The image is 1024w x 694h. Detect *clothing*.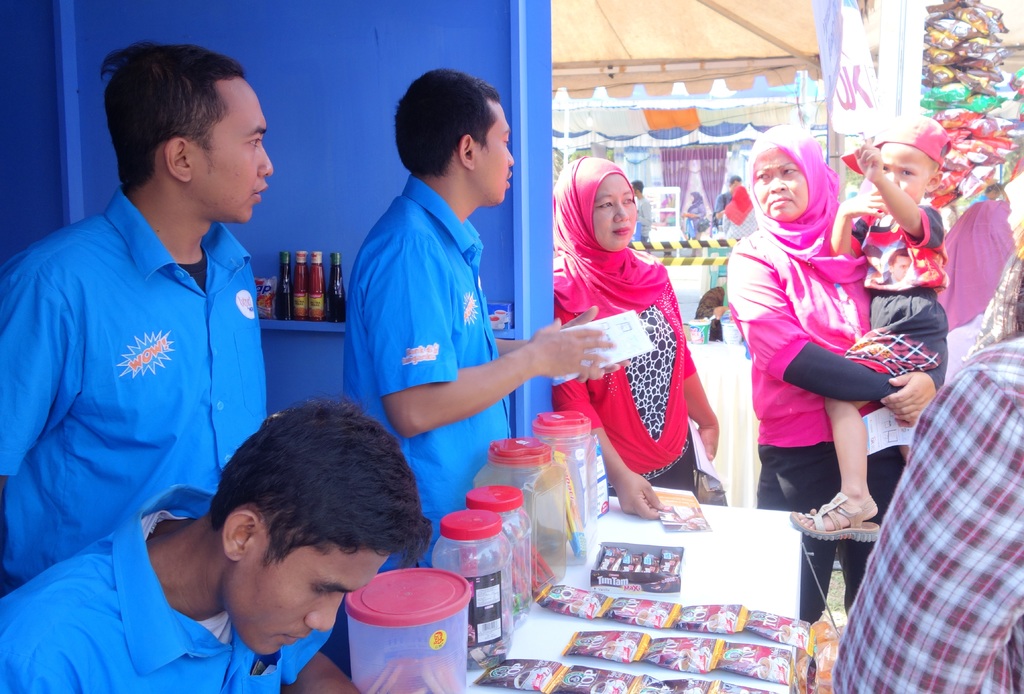
Detection: <bbox>835, 342, 1023, 693</bbox>.
